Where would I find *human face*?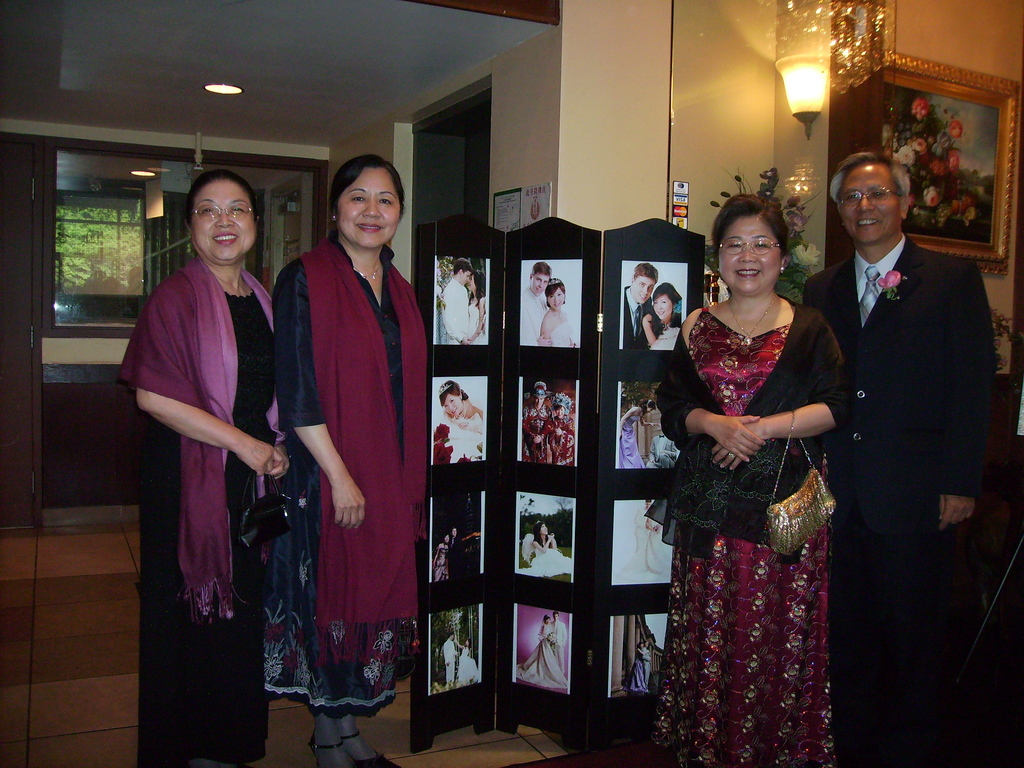
At box(652, 292, 675, 321).
